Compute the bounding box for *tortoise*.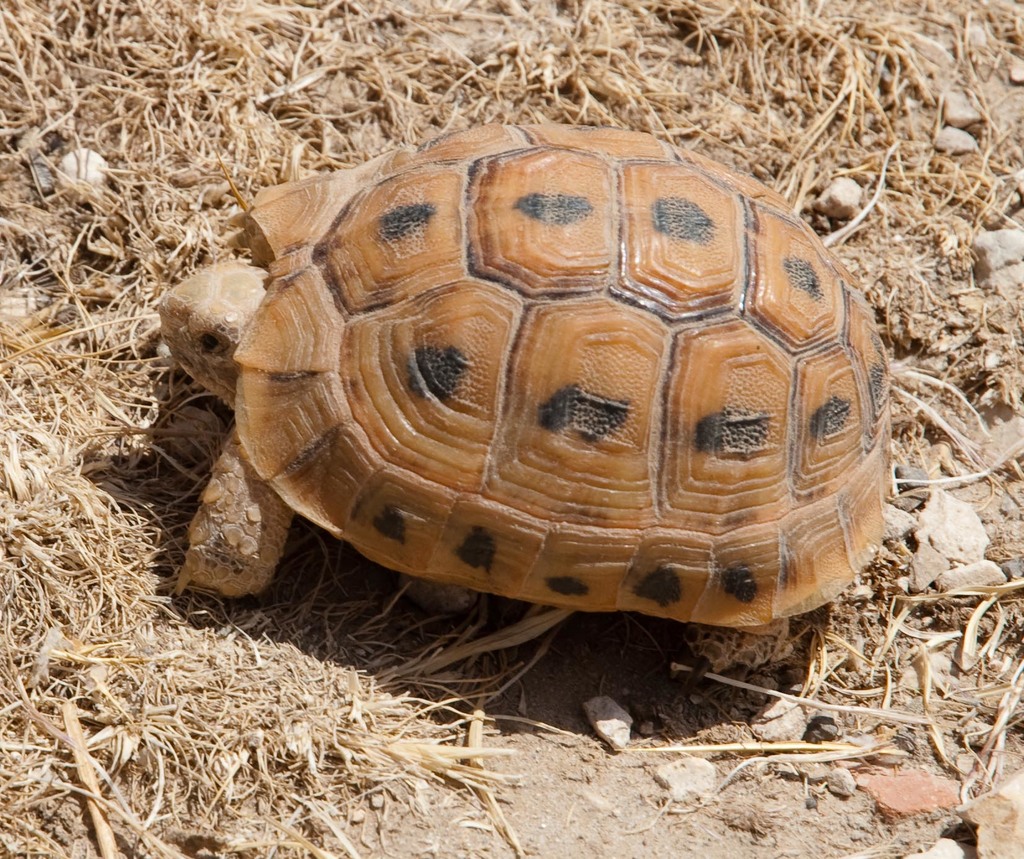
bbox=(153, 125, 896, 674).
